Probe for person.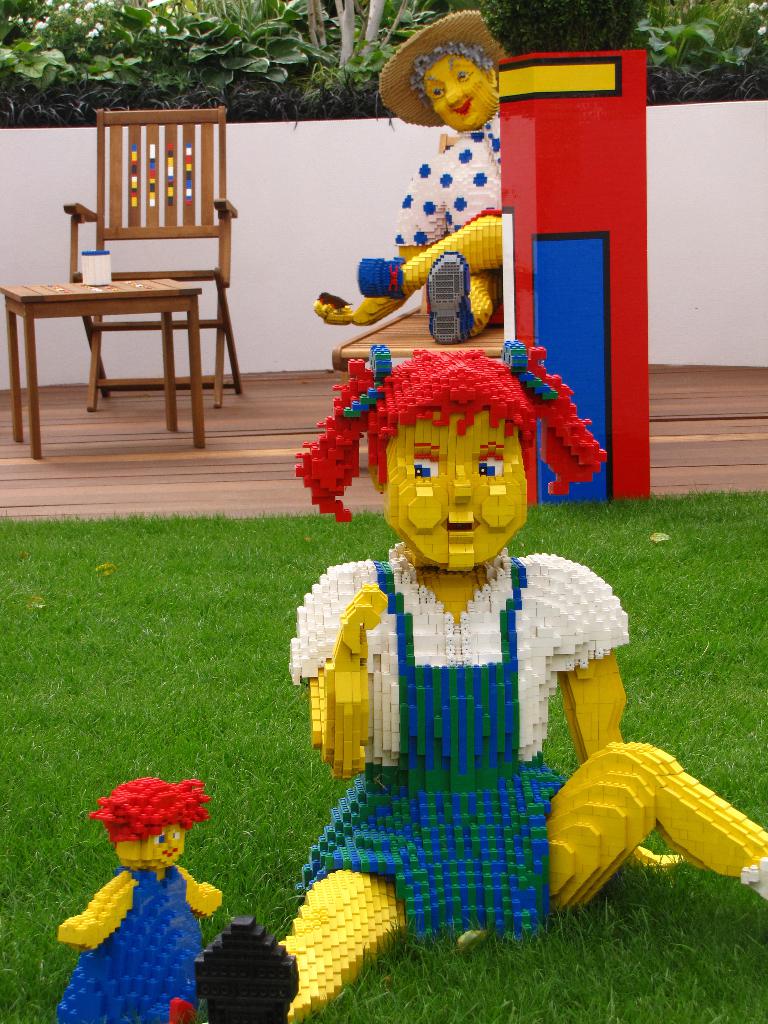
Probe result: [x1=310, y1=8, x2=511, y2=344].
